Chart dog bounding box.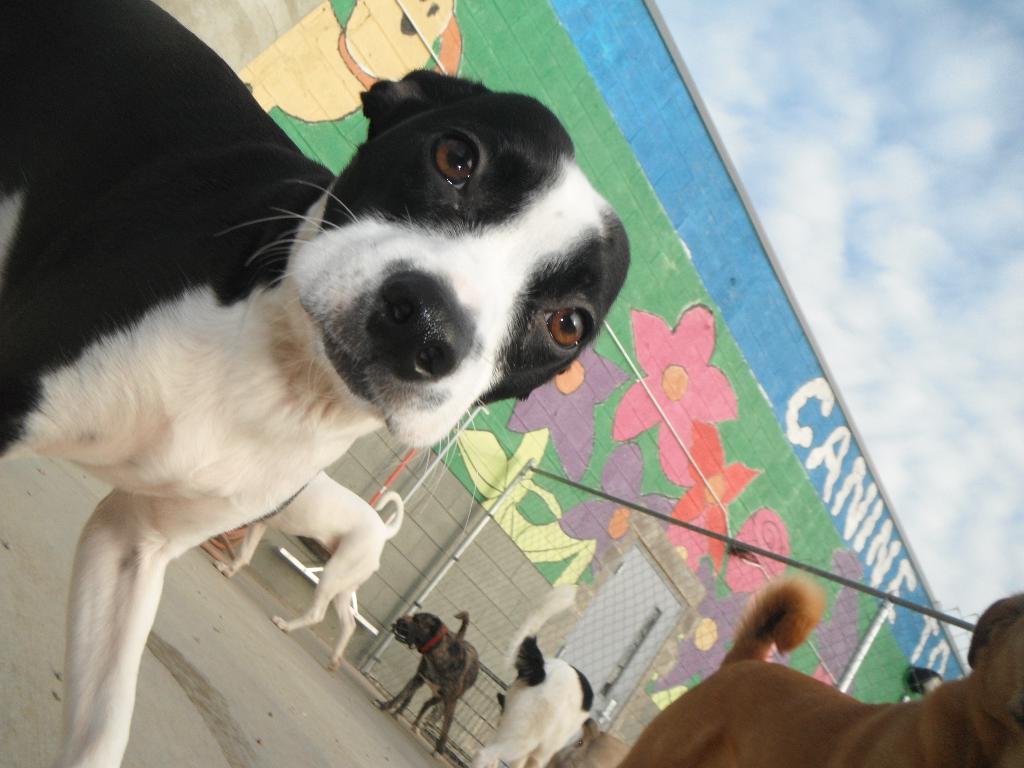
Charted: box=[547, 713, 636, 767].
